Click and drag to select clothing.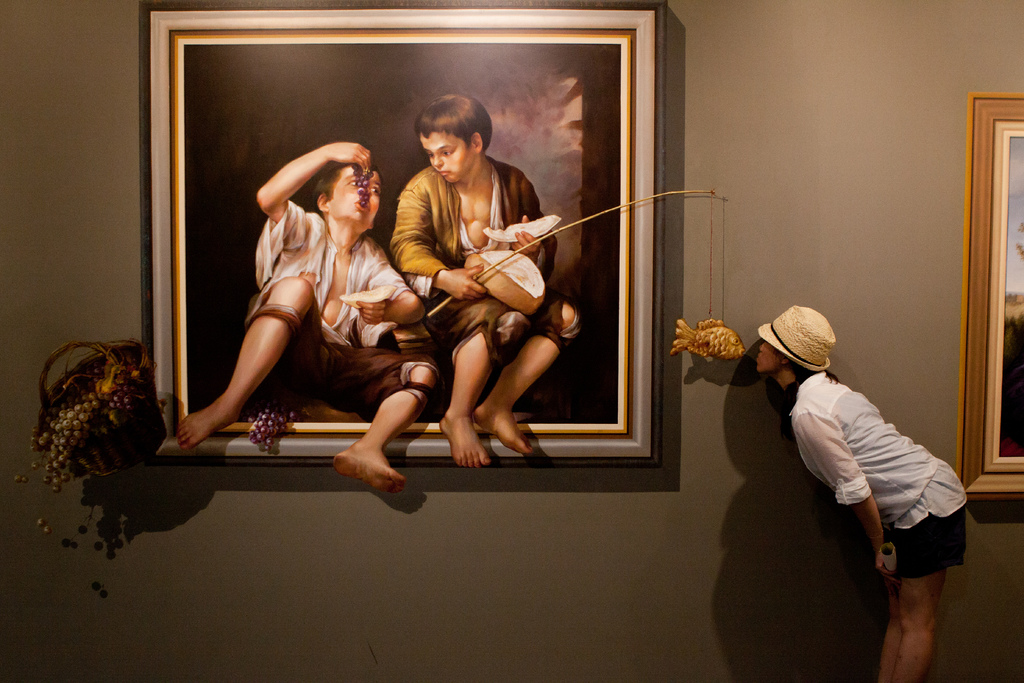
Selection: 788:370:970:528.
